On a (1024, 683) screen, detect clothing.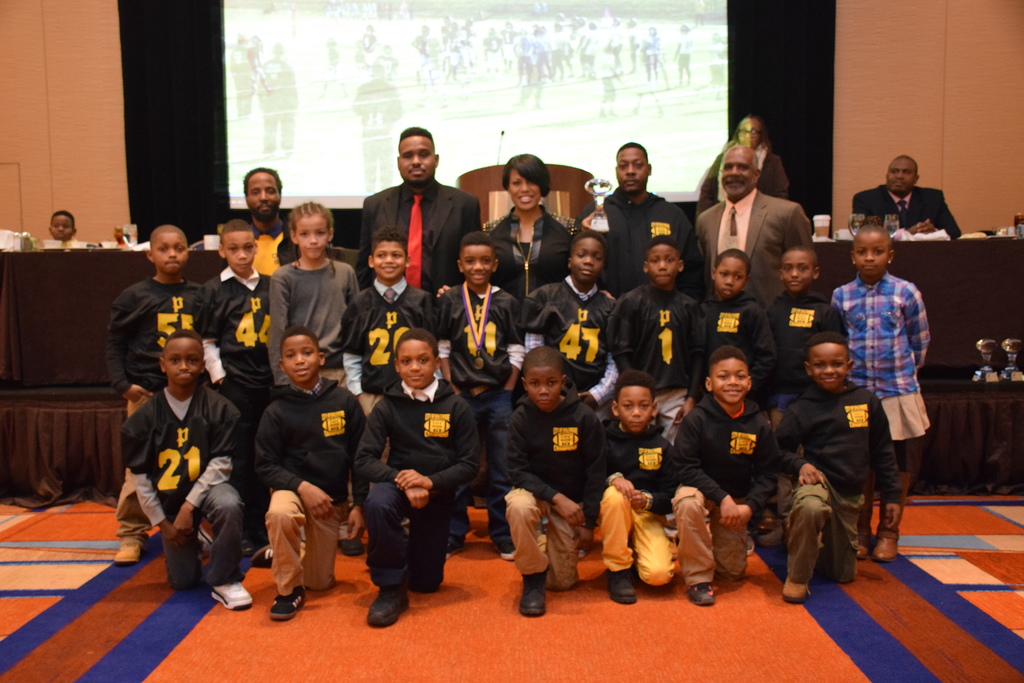
<box>764,288,847,514</box>.
